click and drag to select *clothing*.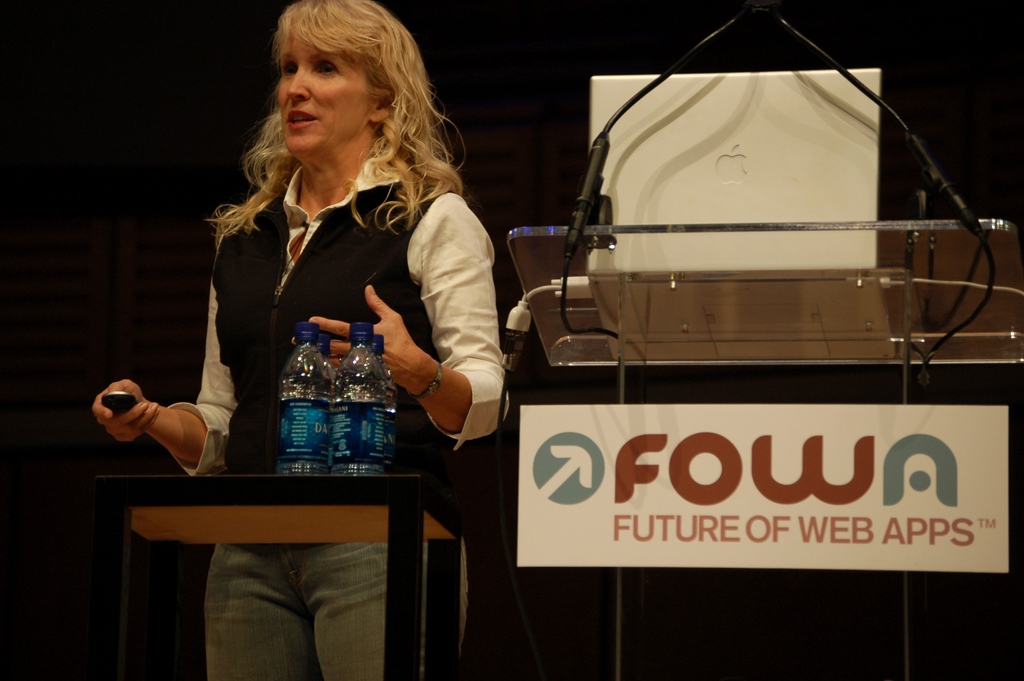
Selection: {"left": 196, "top": 160, "right": 500, "bottom": 677}.
